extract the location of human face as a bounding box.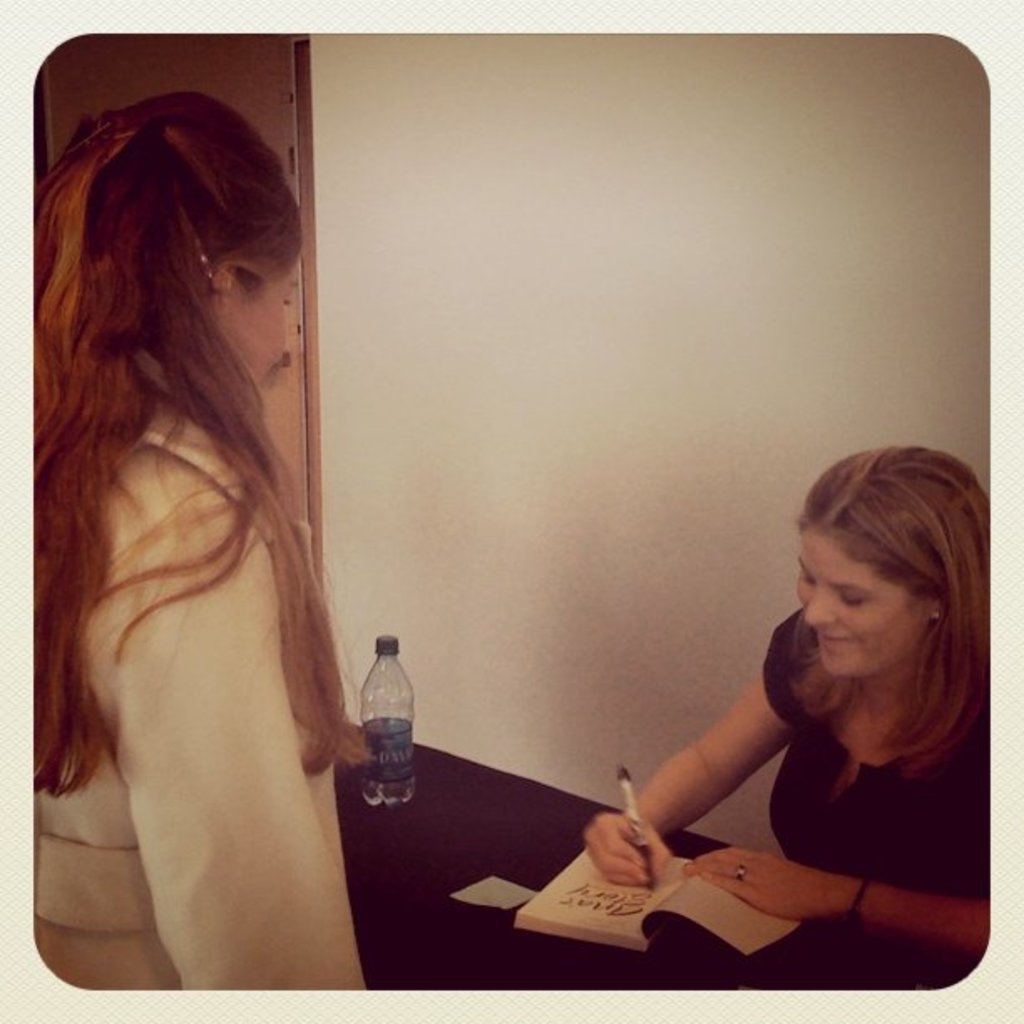
bbox(790, 529, 925, 684).
